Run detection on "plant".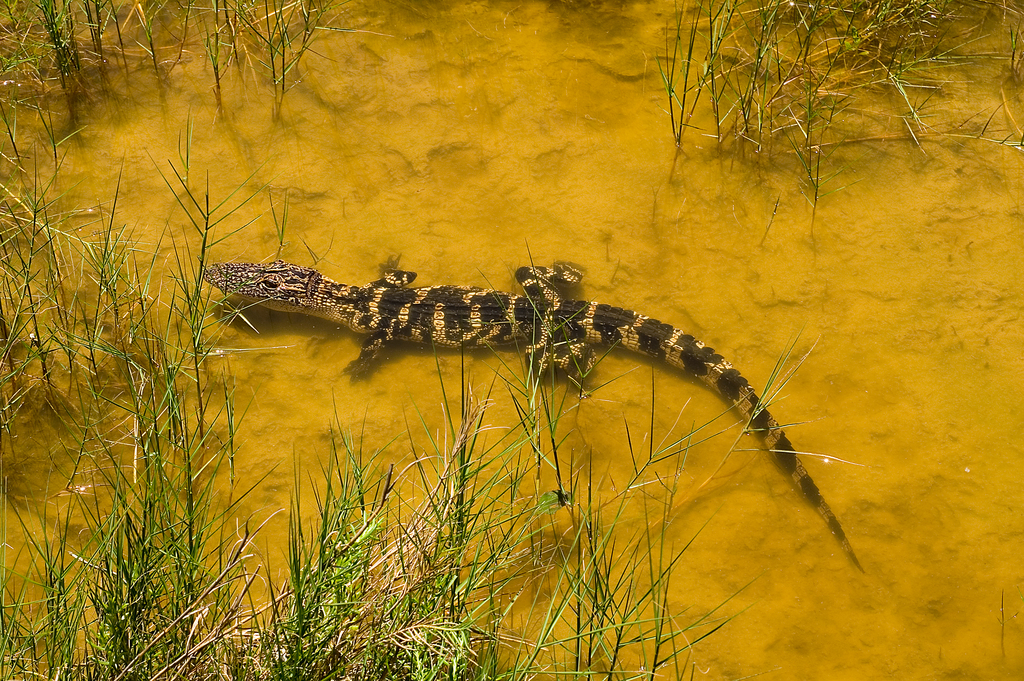
Result: pyautogui.locateOnScreen(655, 1, 732, 147).
